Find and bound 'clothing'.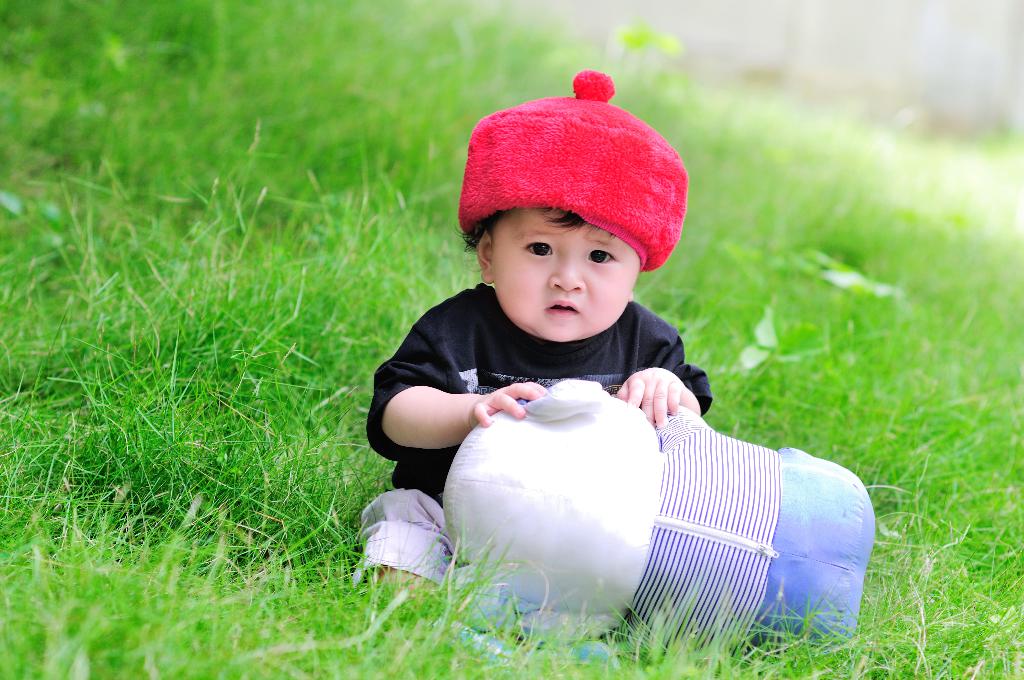
Bound: bbox(387, 258, 753, 628).
